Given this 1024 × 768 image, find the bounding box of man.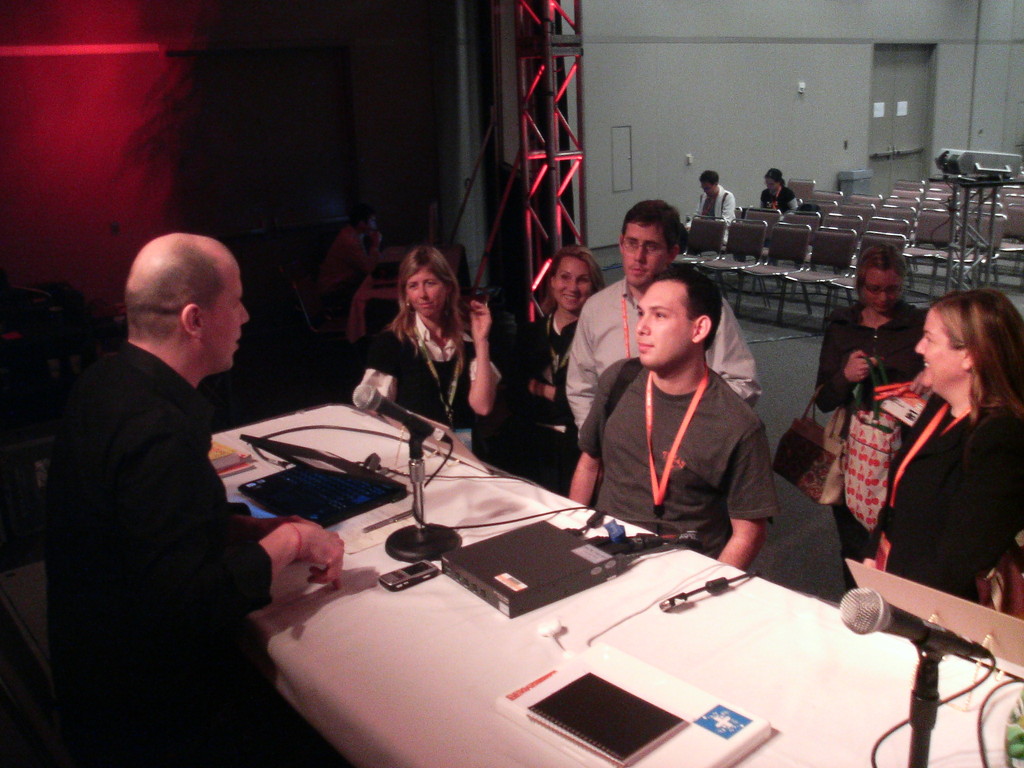
box(565, 270, 790, 581).
